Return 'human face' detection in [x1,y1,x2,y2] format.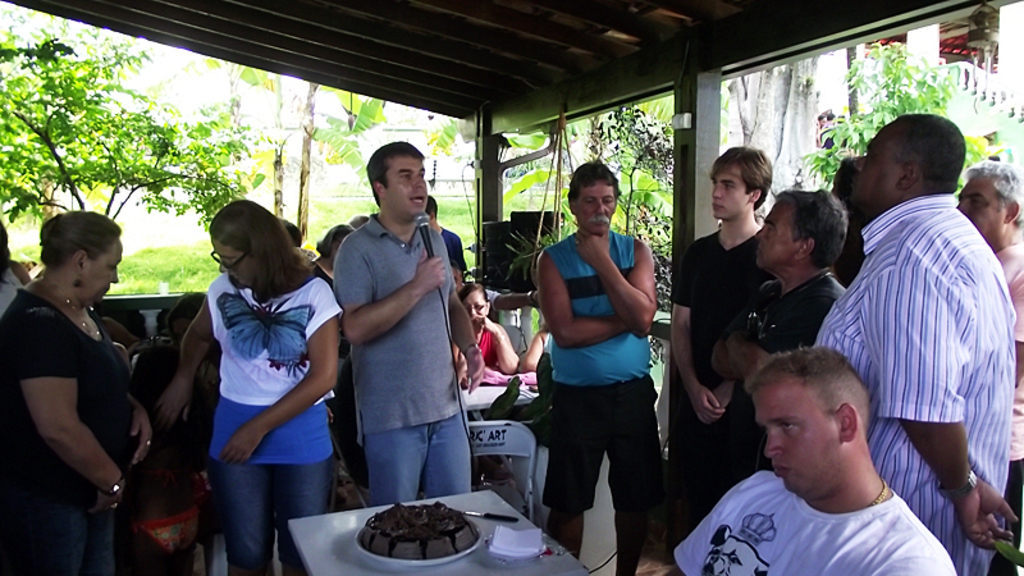
[751,198,785,283].
